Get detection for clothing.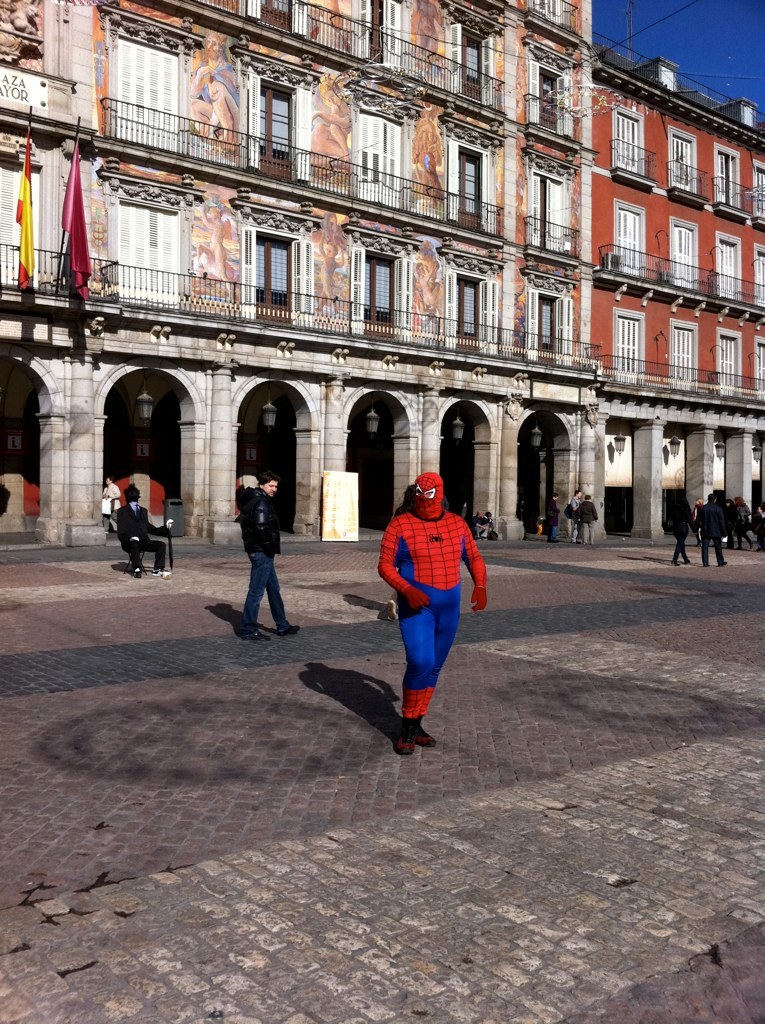
Detection: box=[102, 482, 121, 530].
